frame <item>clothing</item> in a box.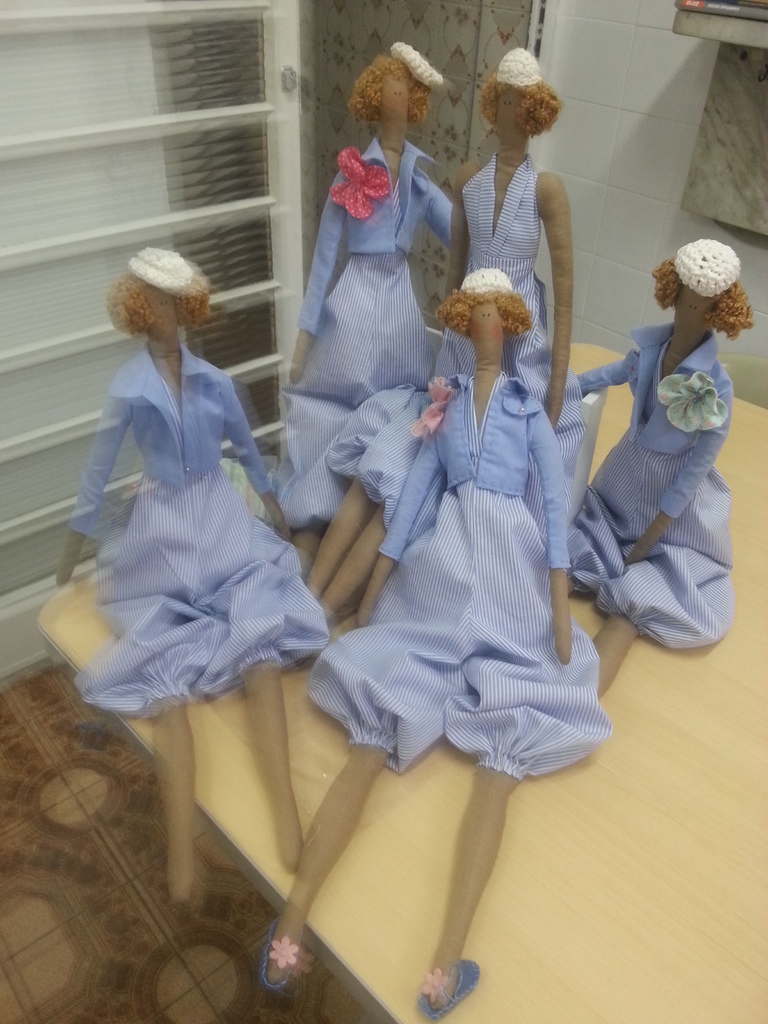
locate(54, 293, 316, 718).
